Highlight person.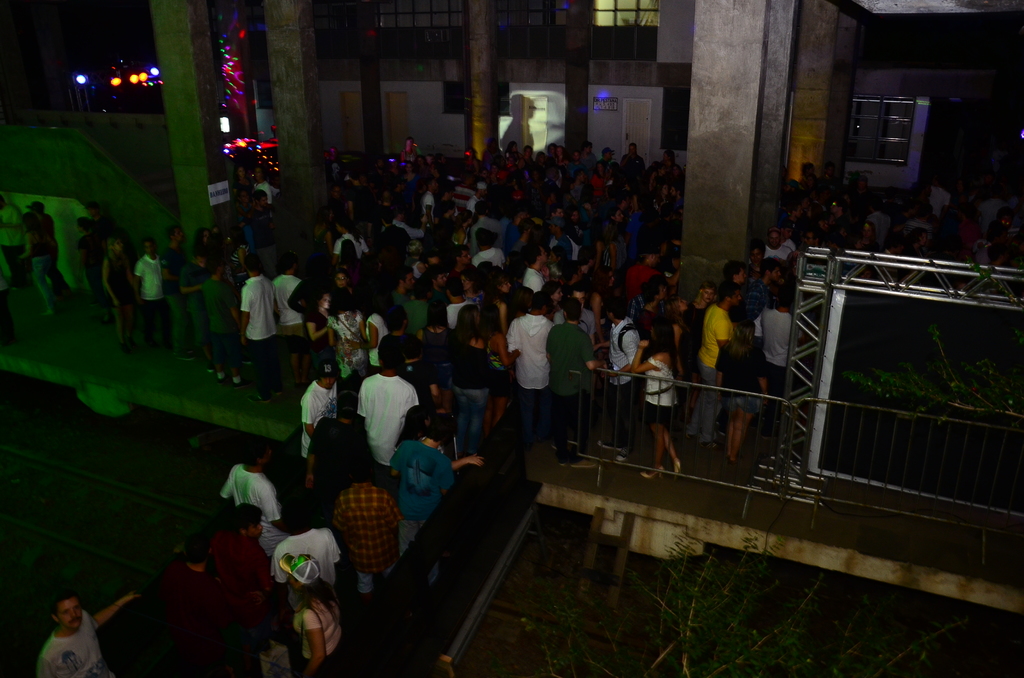
Highlighted region: x1=205, y1=499, x2=274, y2=624.
